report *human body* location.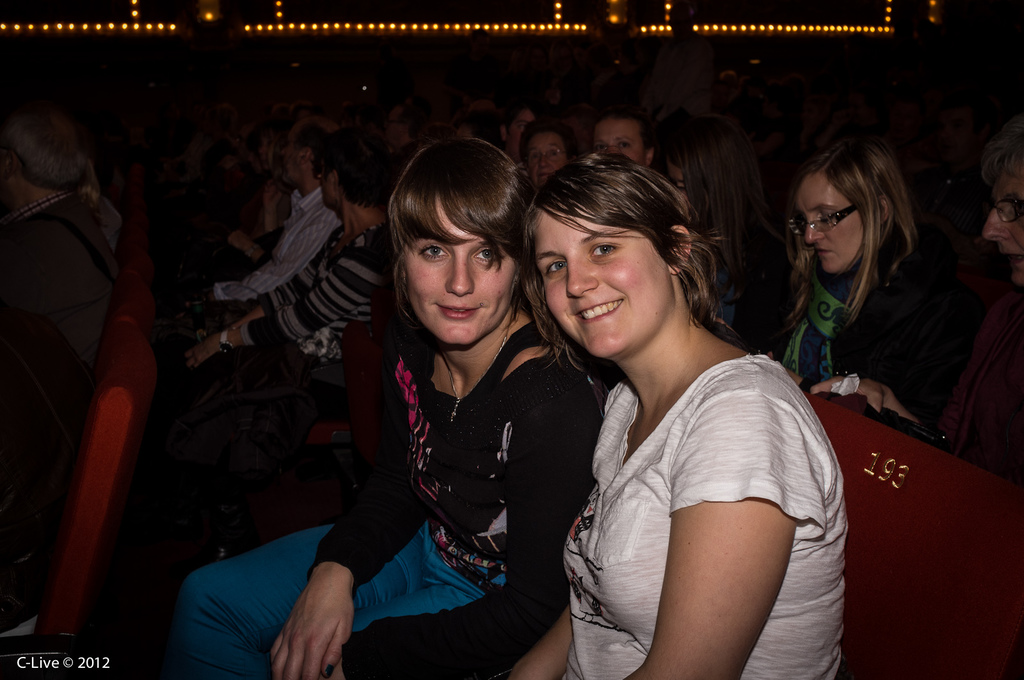
Report: region(965, 124, 1023, 486).
